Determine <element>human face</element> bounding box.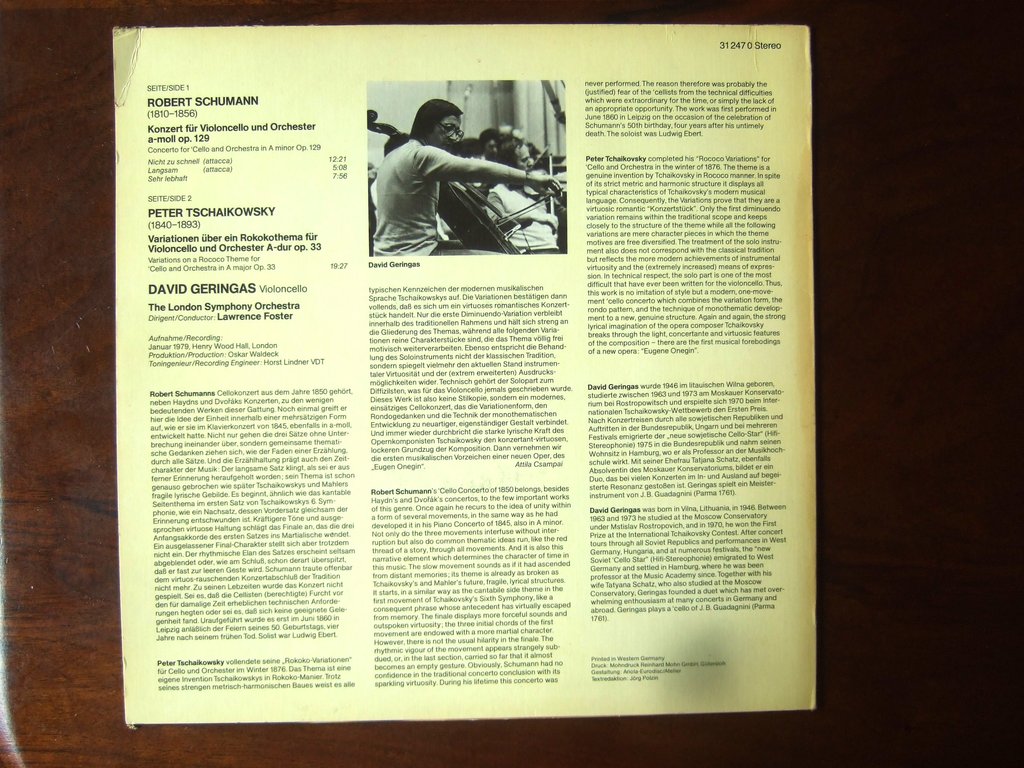
Determined: <region>517, 145, 537, 171</region>.
